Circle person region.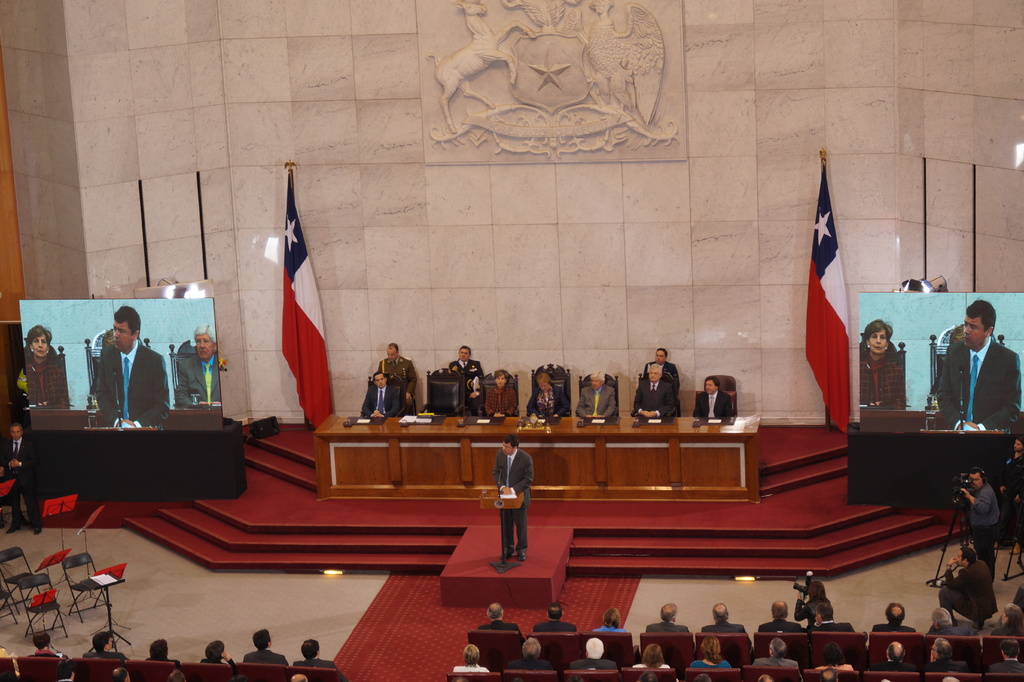
Region: <region>452, 643, 489, 676</region>.
